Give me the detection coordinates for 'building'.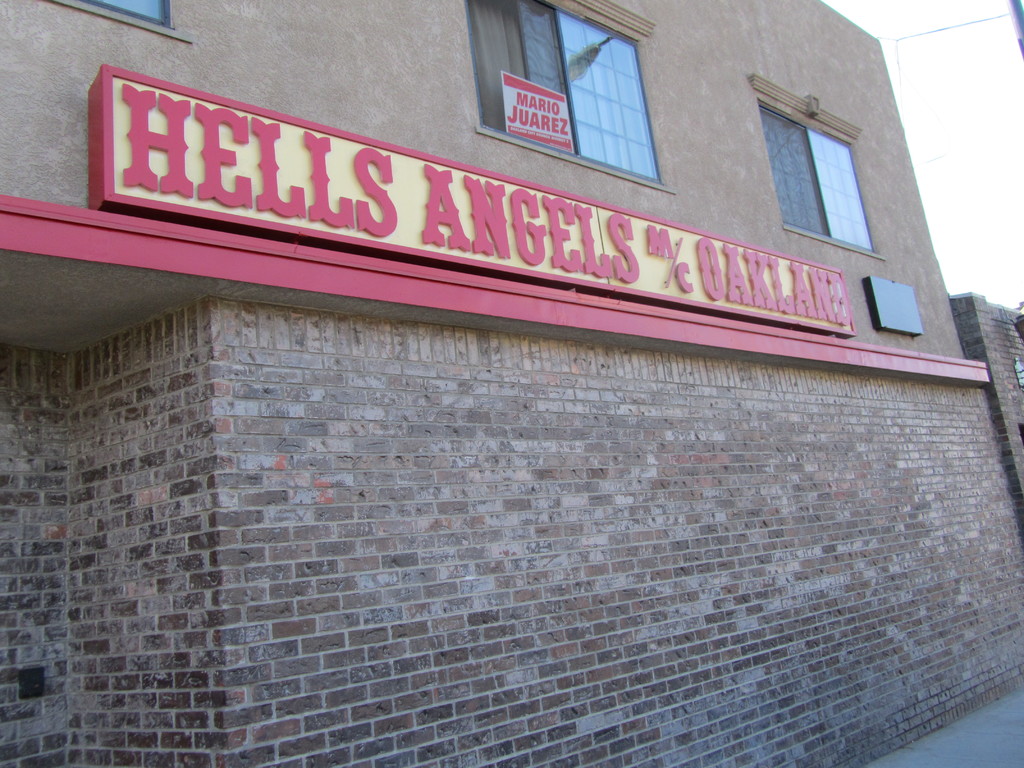
x1=0, y1=0, x2=1023, y2=767.
